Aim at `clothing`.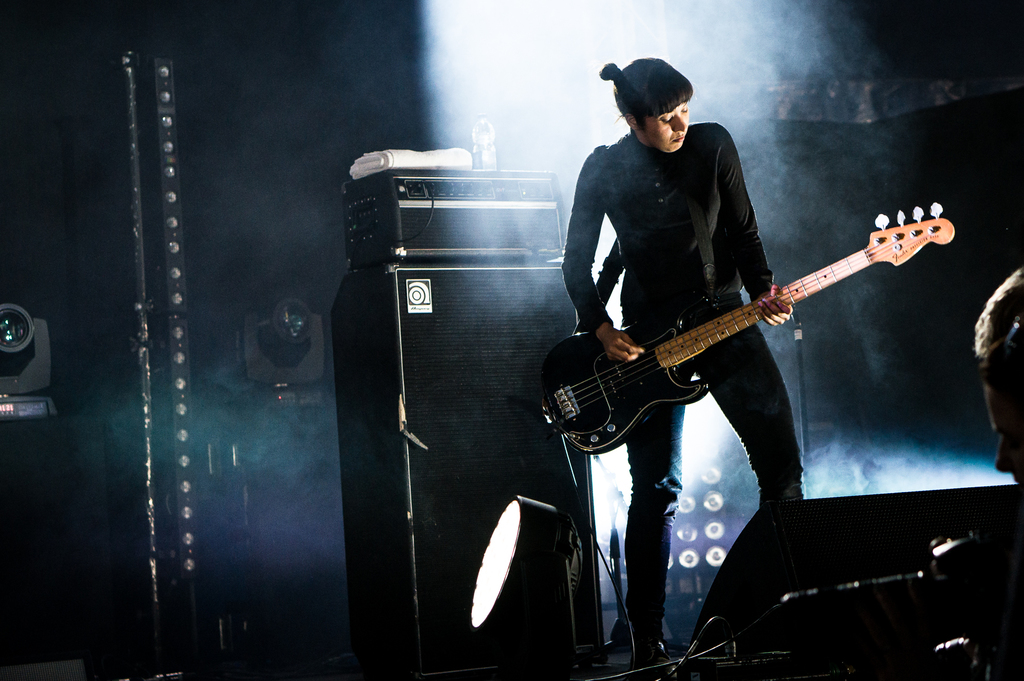
Aimed at <region>561, 119, 806, 650</region>.
